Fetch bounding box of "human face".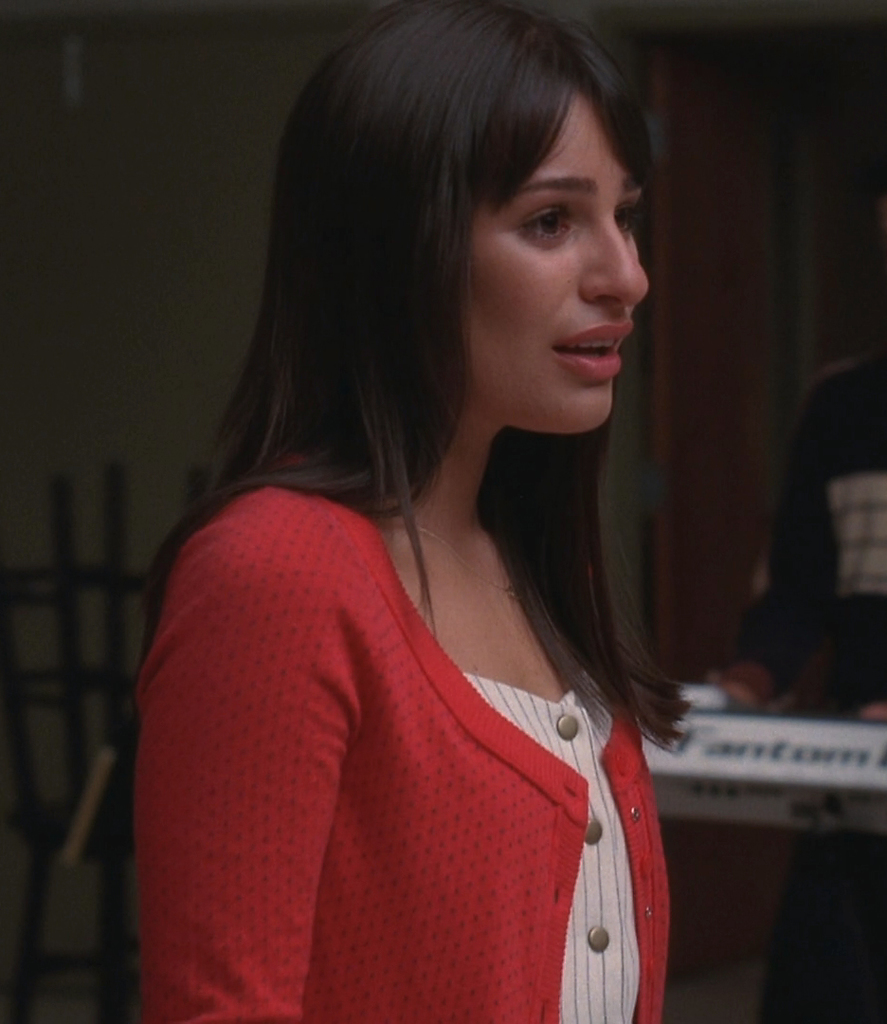
Bbox: [452, 78, 652, 437].
